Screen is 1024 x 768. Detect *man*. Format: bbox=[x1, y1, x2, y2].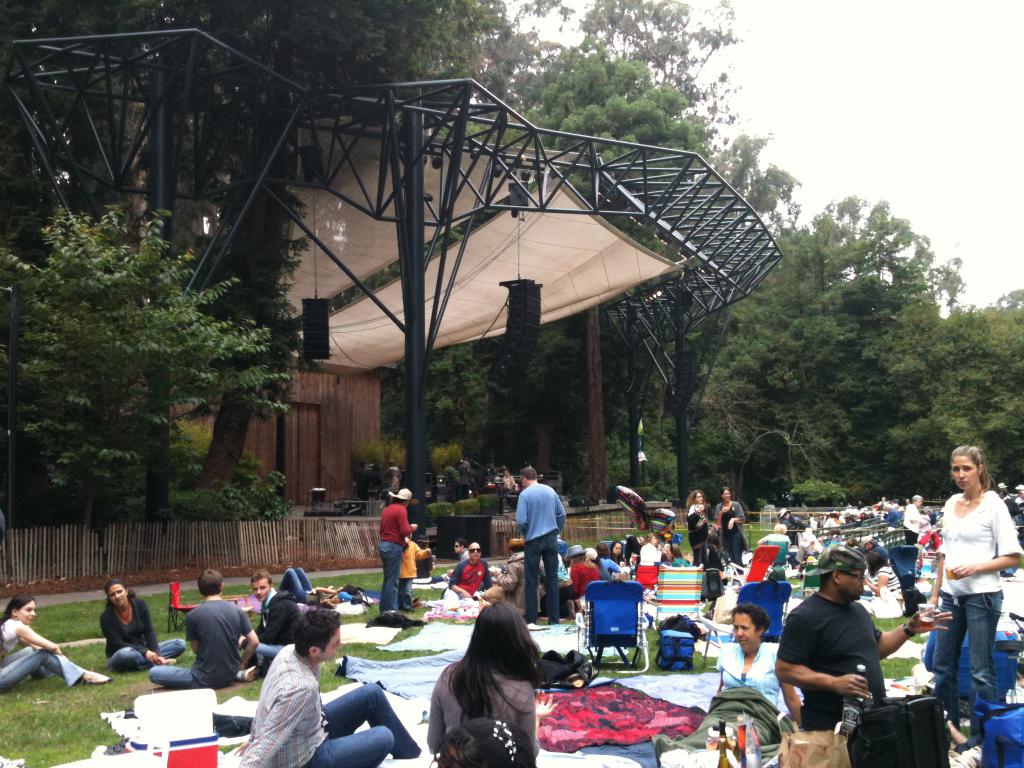
bbox=[237, 569, 308, 668].
